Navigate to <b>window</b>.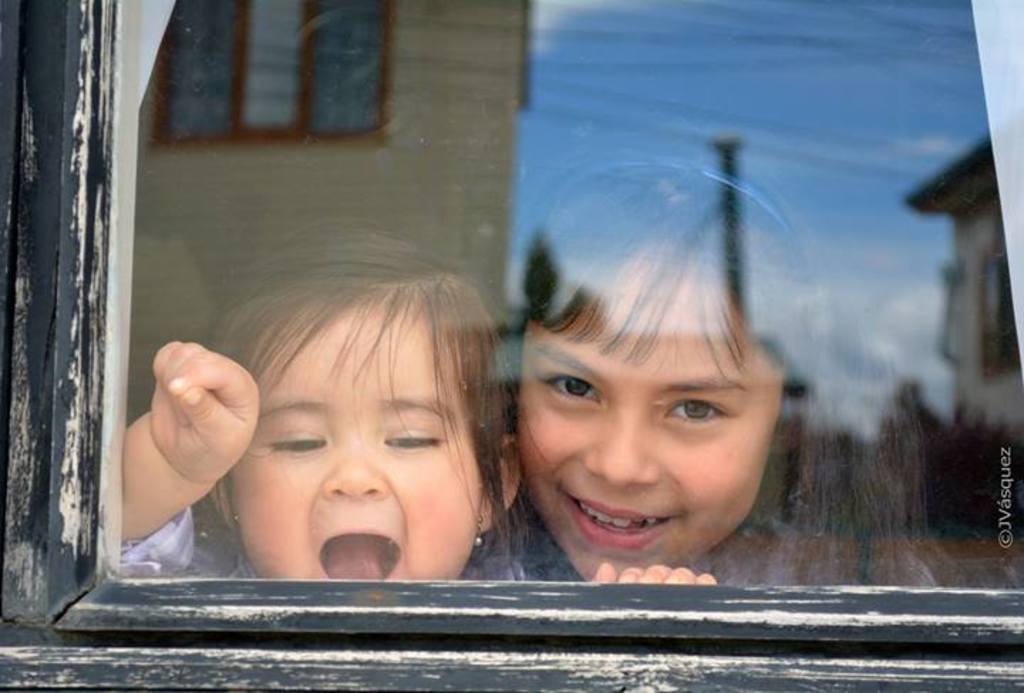
Navigation target: <region>11, 0, 1023, 646</region>.
